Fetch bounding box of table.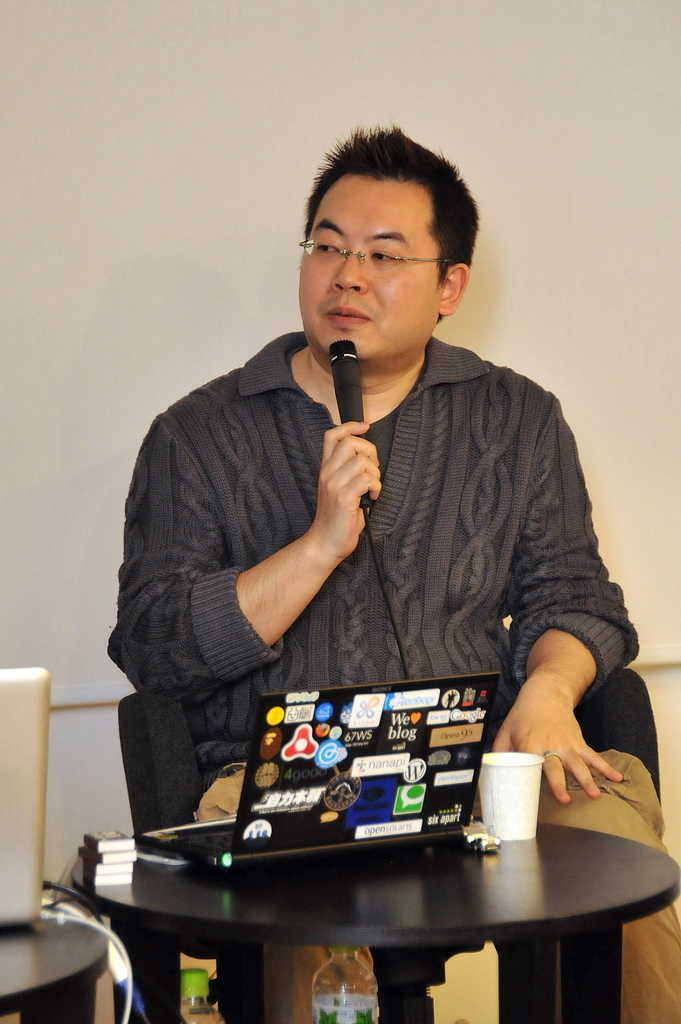
Bbox: Rect(0, 903, 113, 1023).
